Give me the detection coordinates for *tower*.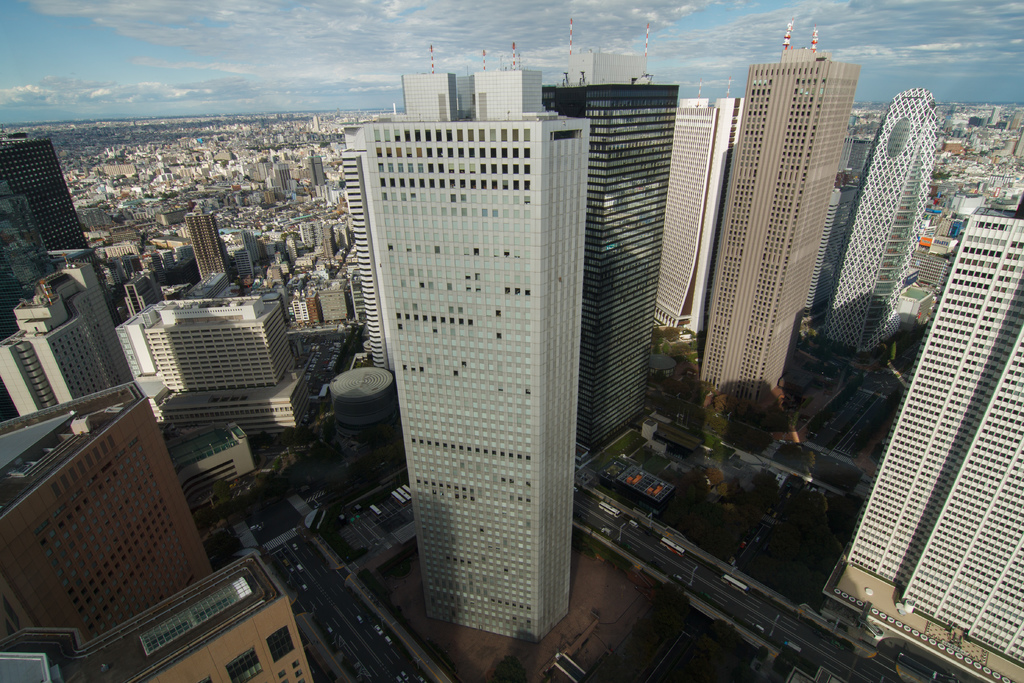
box(0, 129, 120, 340).
